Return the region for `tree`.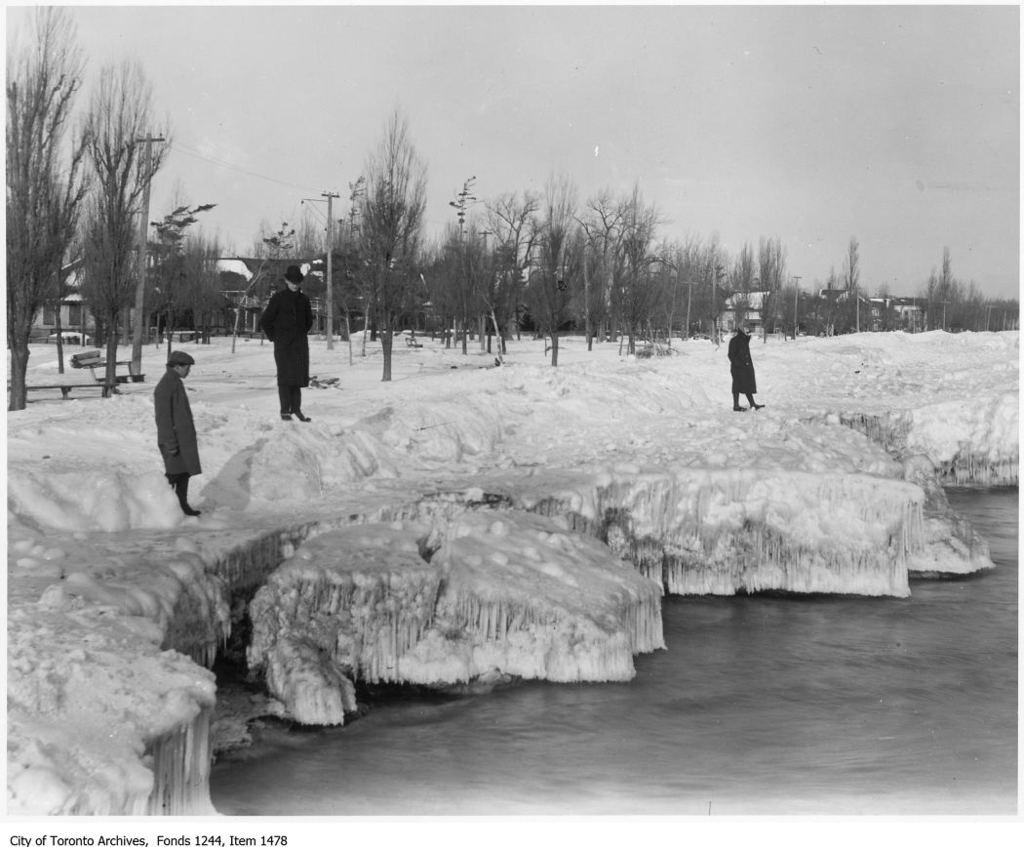
[left=0, top=4, right=99, bottom=413].
